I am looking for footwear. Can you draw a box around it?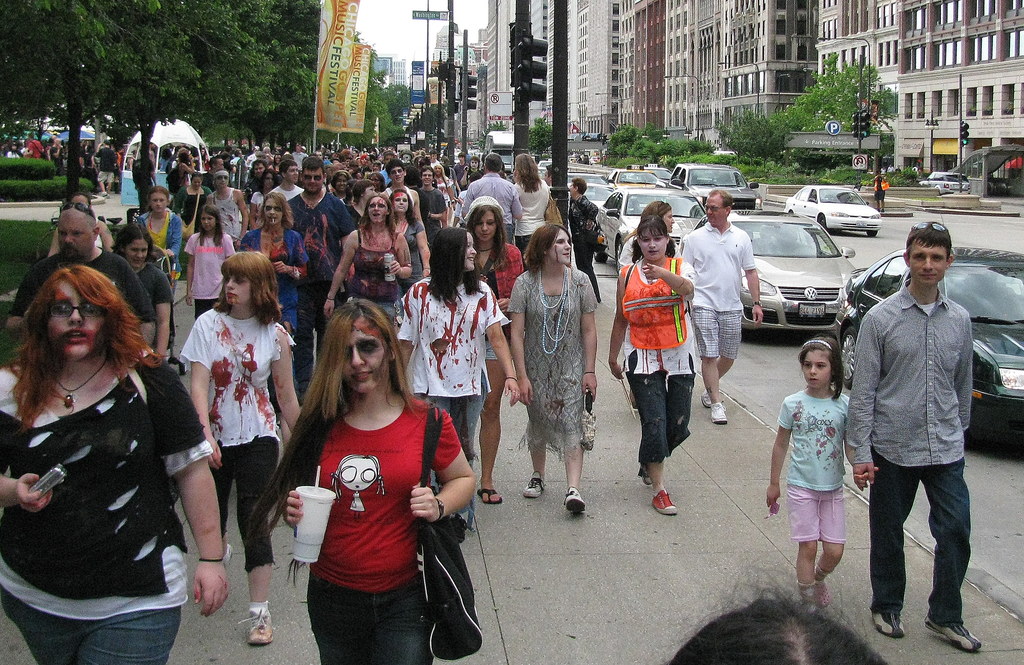
Sure, the bounding box is region(924, 616, 983, 655).
